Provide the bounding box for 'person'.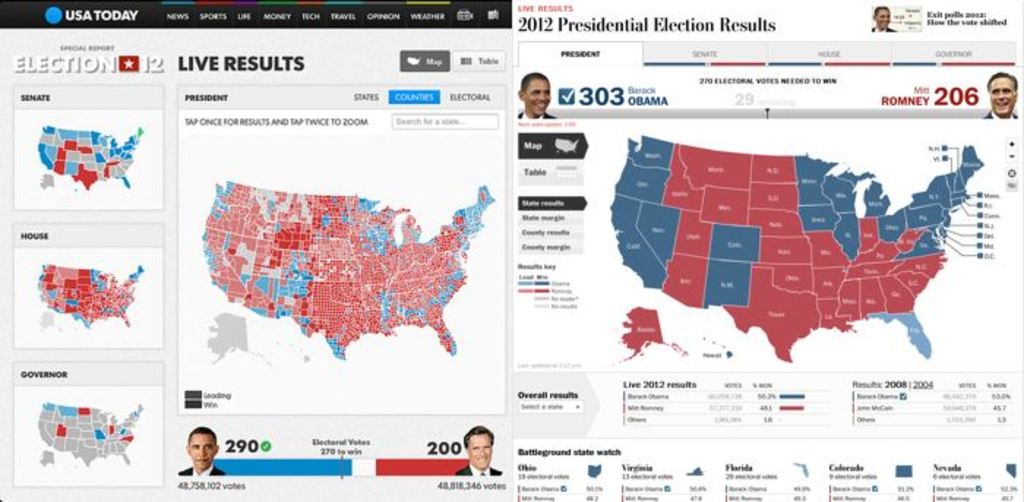
983/73/1023/121.
